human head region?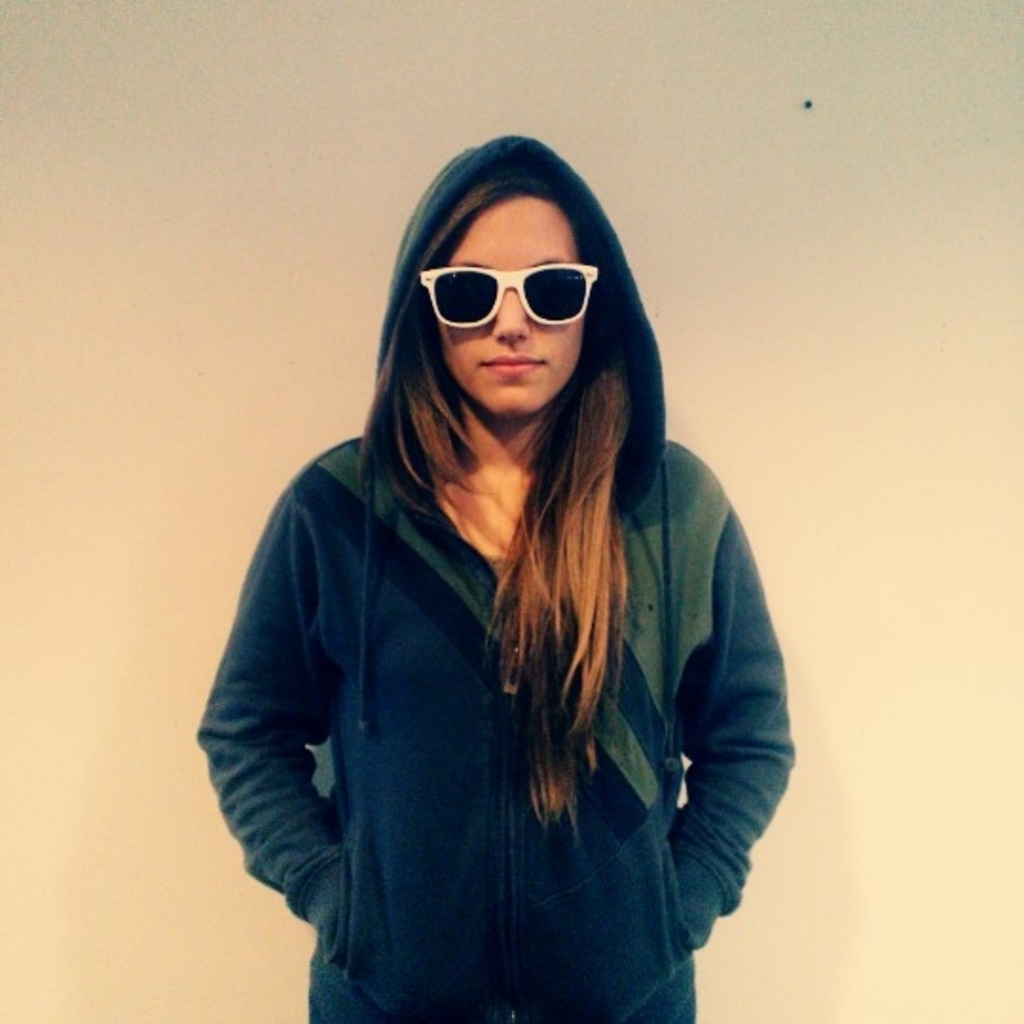
locate(379, 161, 647, 442)
